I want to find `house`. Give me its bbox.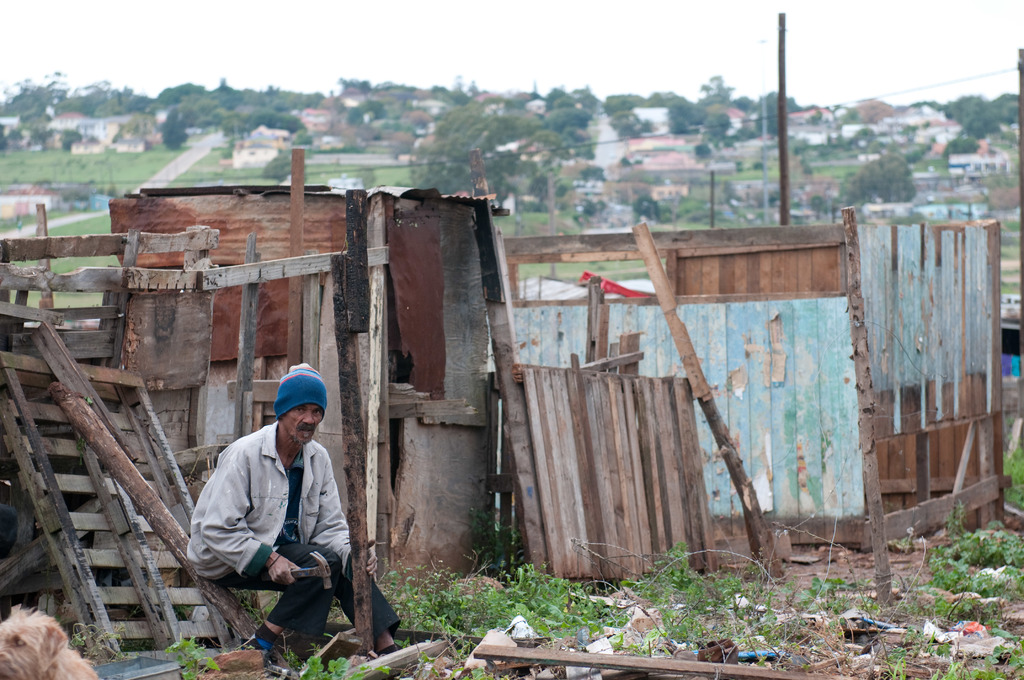
rect(708, 105, 748, 139).
